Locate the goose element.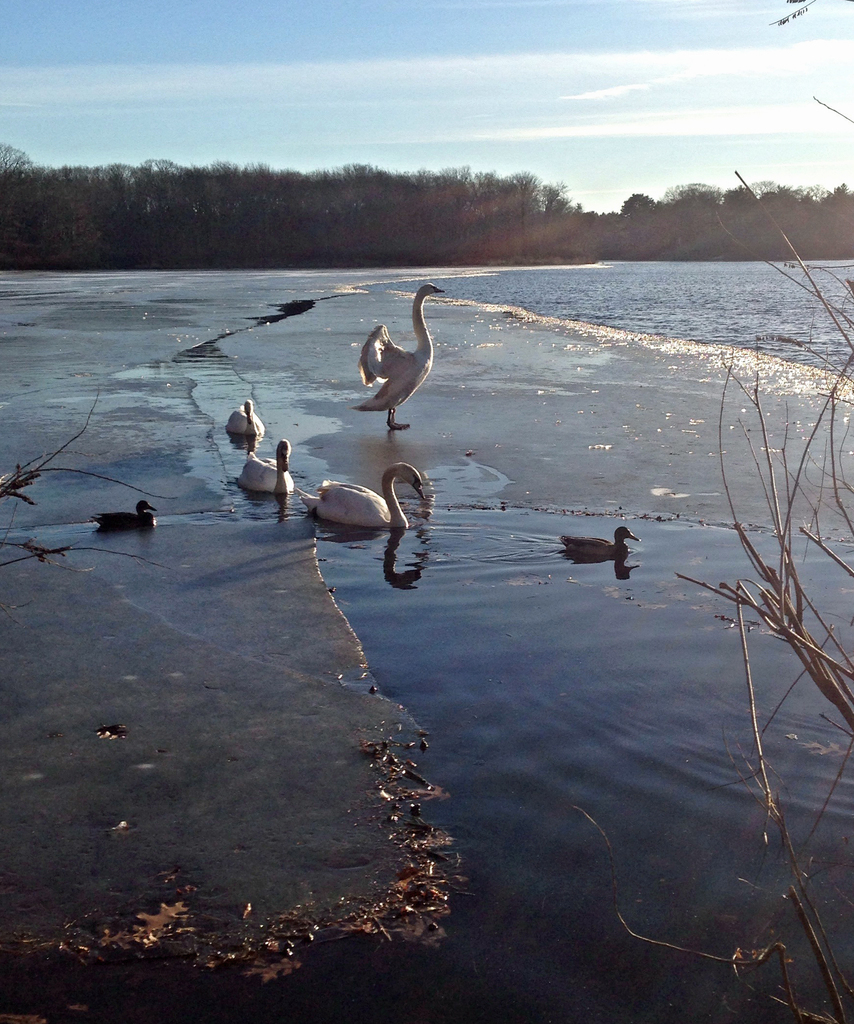
Element bbox: [336, 282, 456, 420].
